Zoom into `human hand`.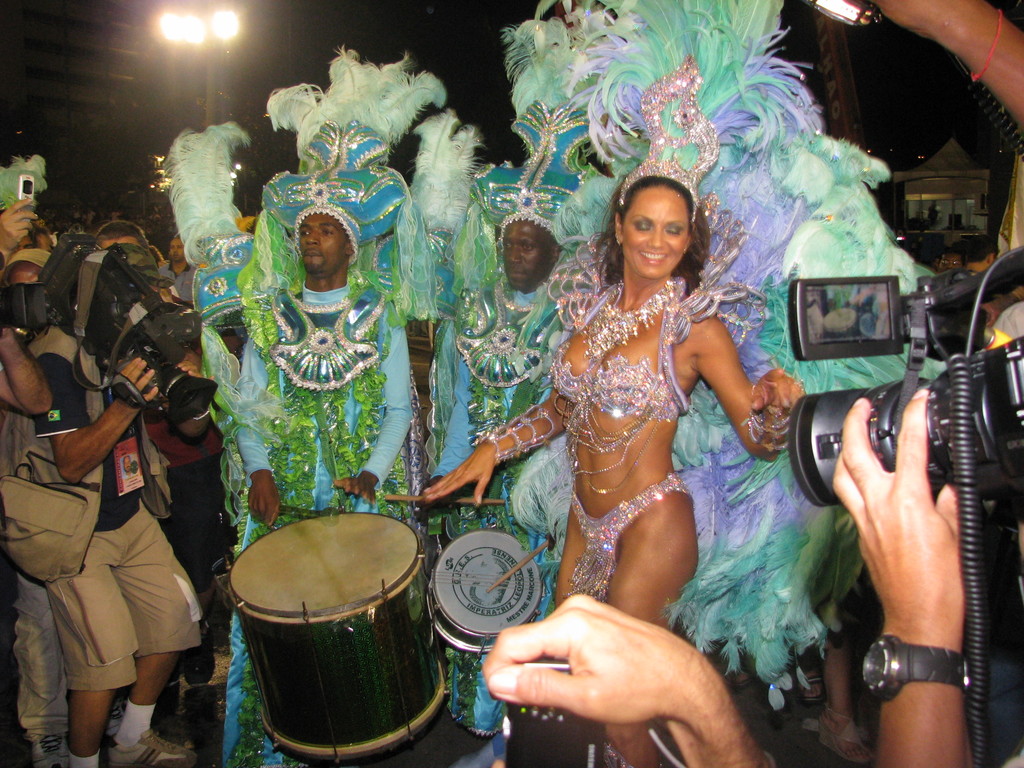
Zoom target: [176, 355, 216, 379].
